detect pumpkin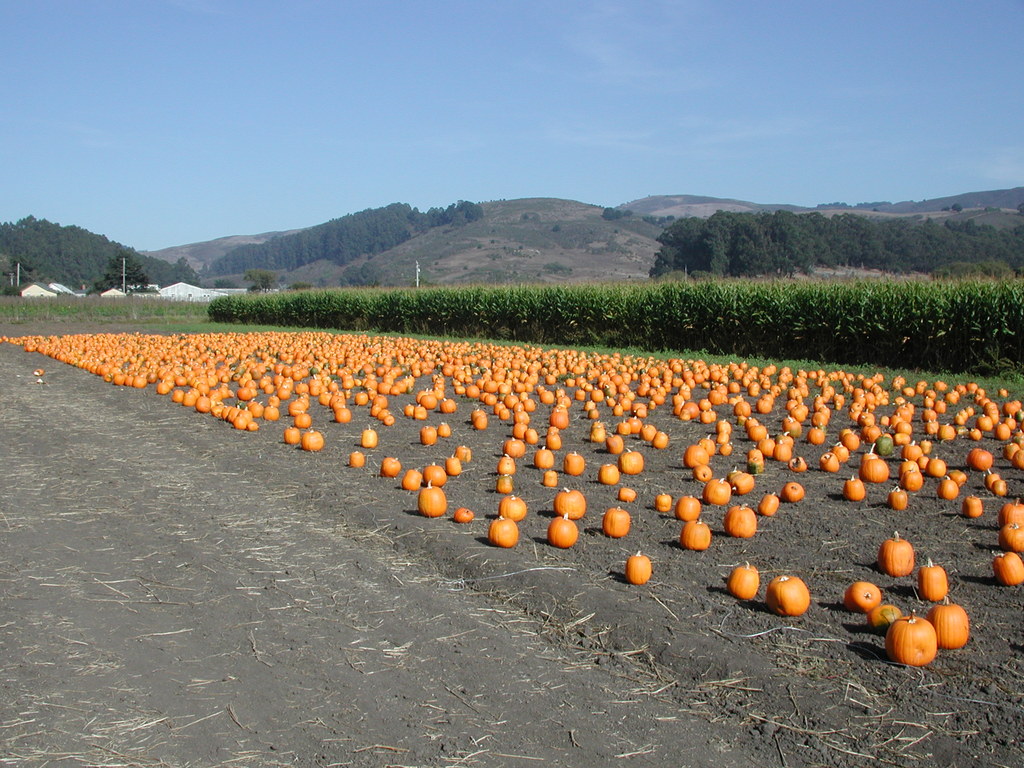
<region>769, 573, 809, 618</region>
